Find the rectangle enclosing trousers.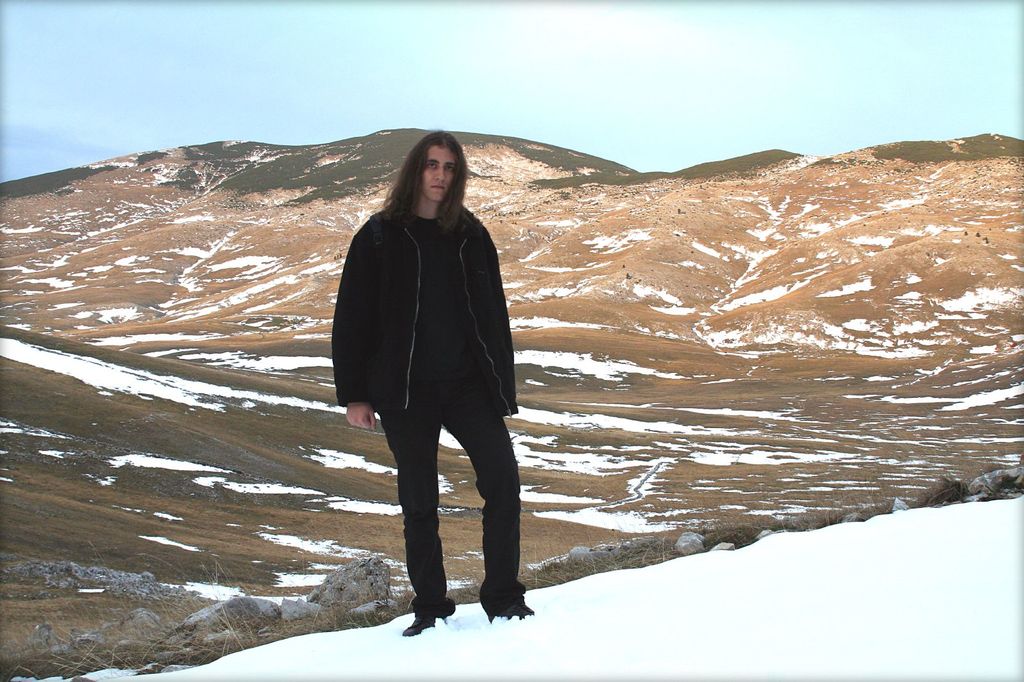
<box>390,388,524,594</box>.
